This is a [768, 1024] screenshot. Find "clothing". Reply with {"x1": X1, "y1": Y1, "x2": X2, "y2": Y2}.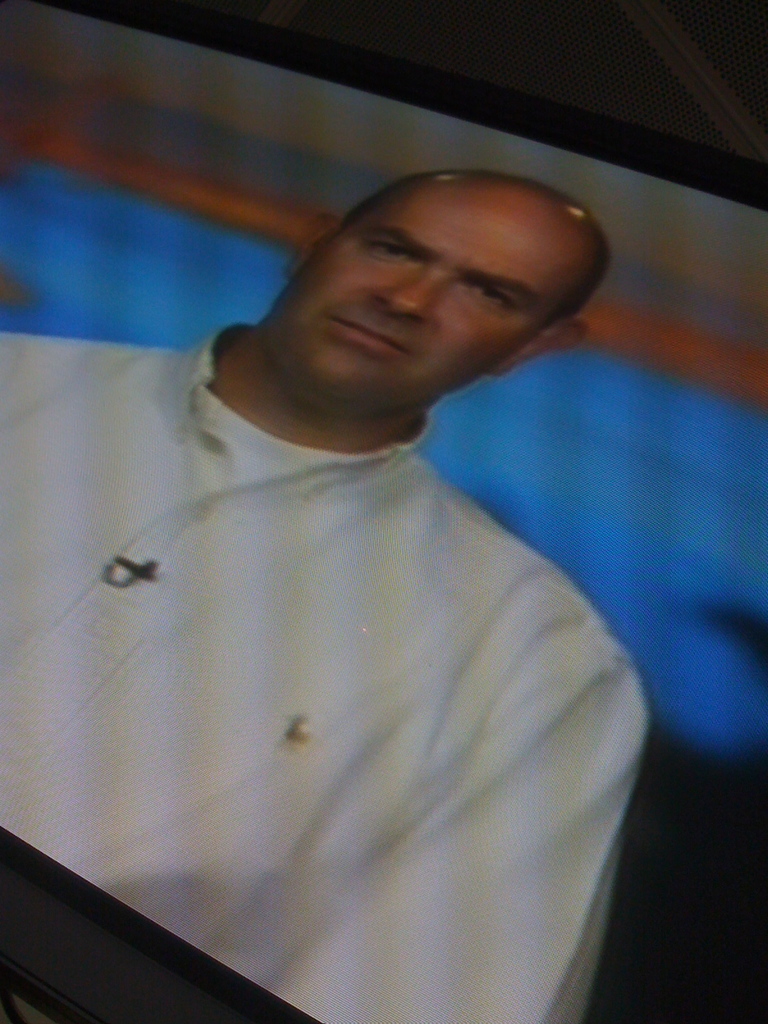
{"x1": 1, "y1": 319, "x2": 651, "y2": 1023}.
